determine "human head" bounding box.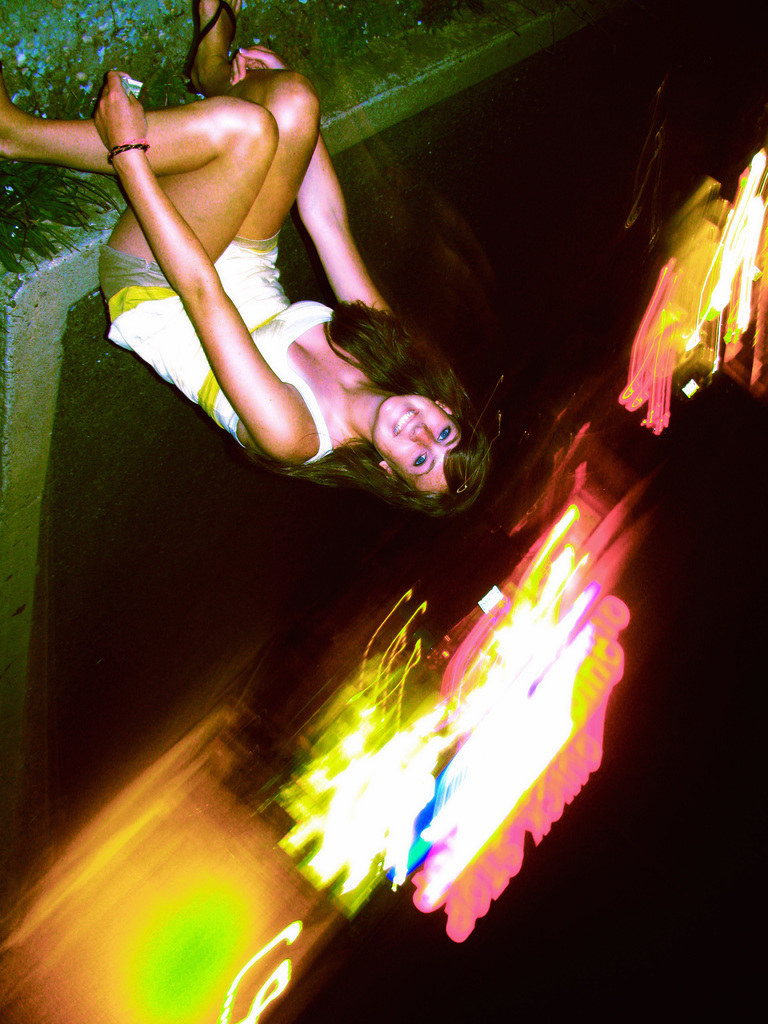
Determined: 365:371:471:465.
